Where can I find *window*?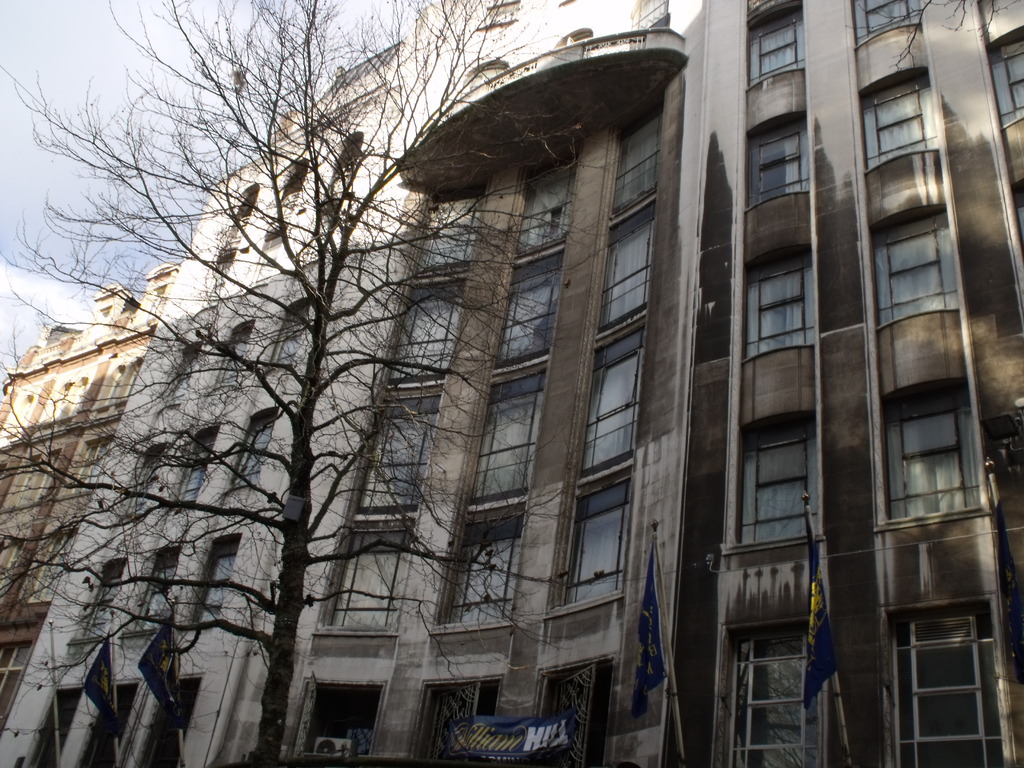
You can find it at box=[220, 319, 256, 381].
